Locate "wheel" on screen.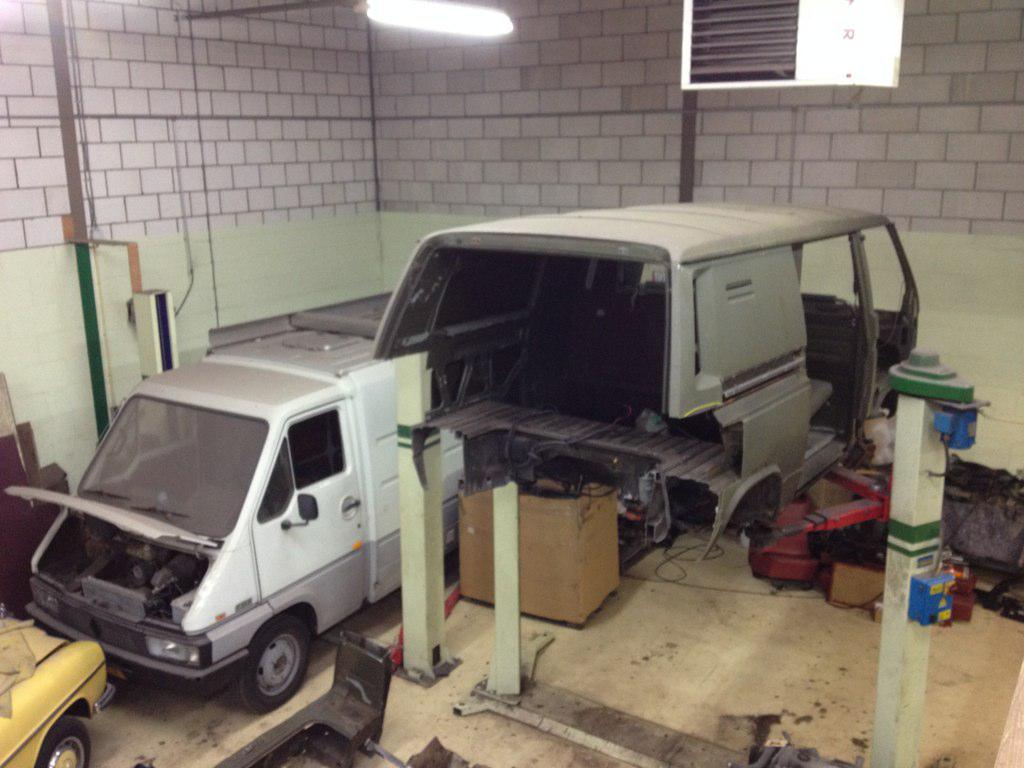
On screen at x1=216 y1=630 x2=303 y2=718.
